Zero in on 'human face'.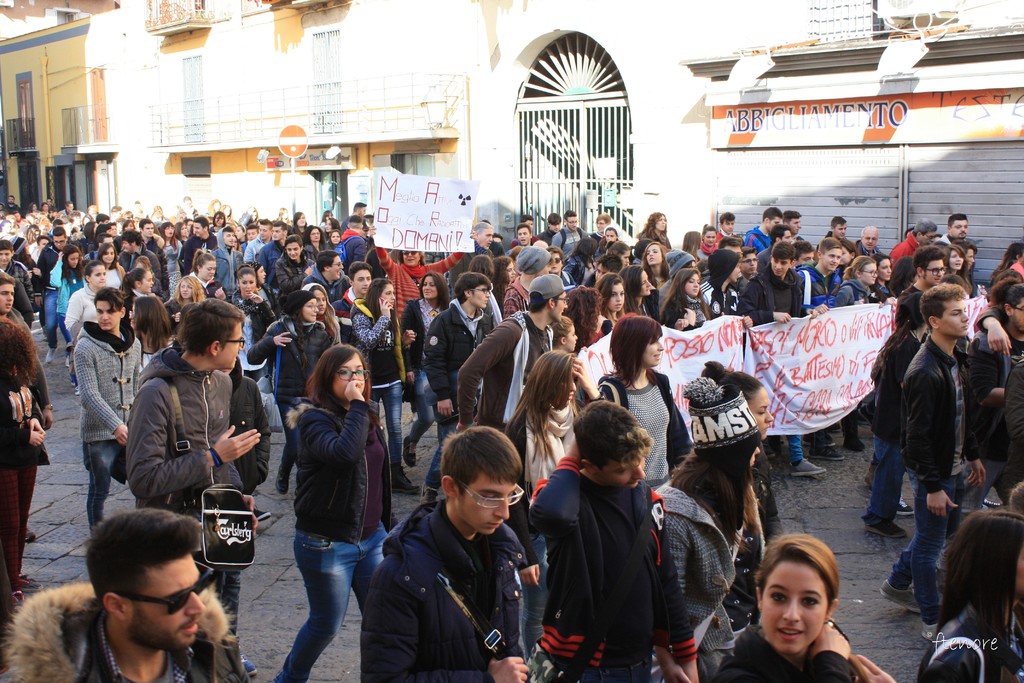
Zeroed in: [749, 386, 775, 443].
